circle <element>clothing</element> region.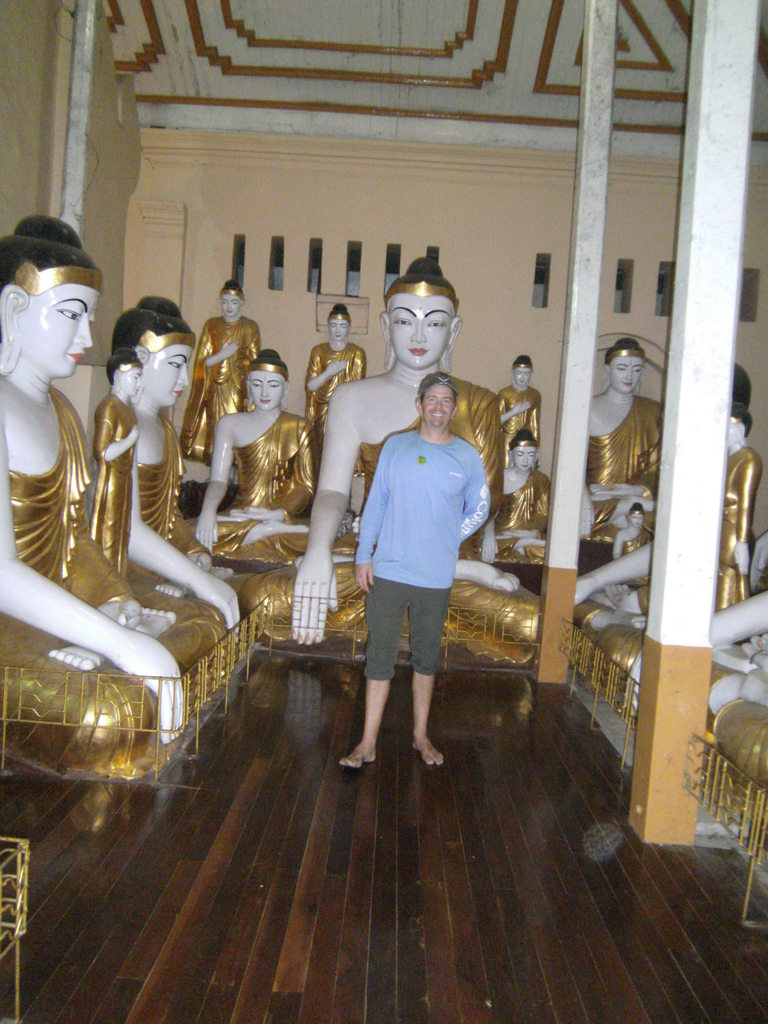
Region: rect(727, 449, 760, 572).
